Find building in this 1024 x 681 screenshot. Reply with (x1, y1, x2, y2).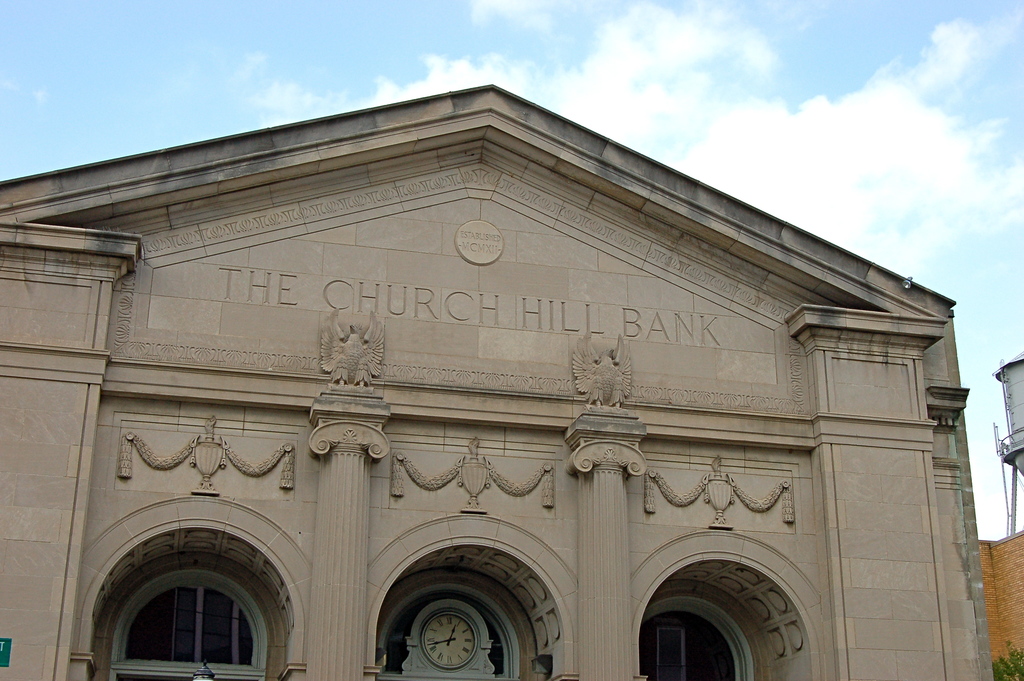
(0, 83, 990, 680).
